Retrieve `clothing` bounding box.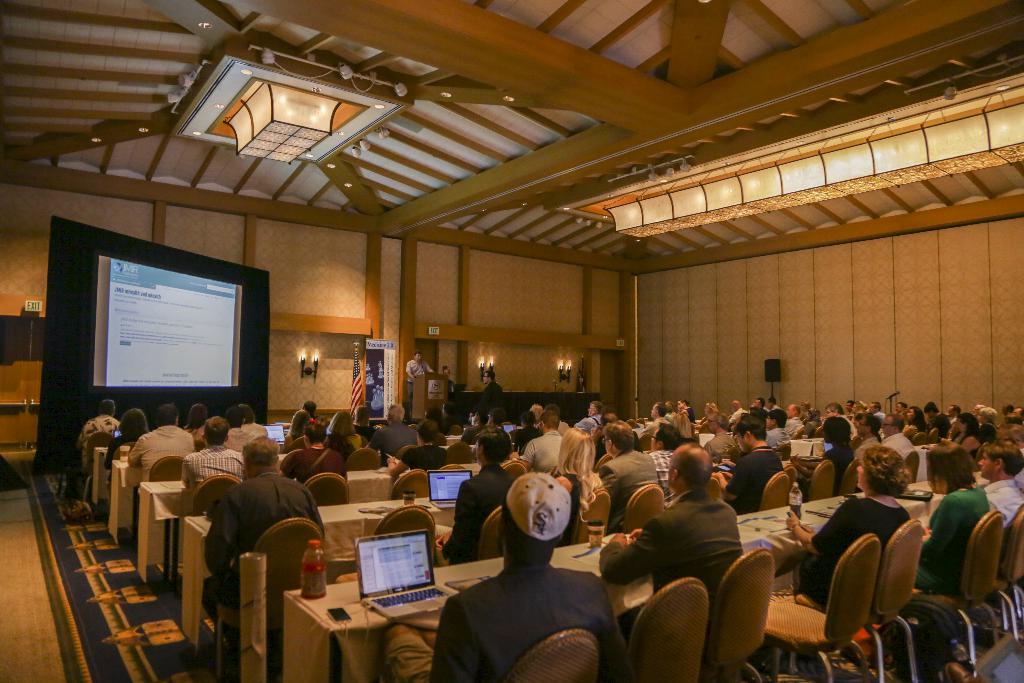
Bounding box: (left=819, top=448, right=850, bottom=488).
